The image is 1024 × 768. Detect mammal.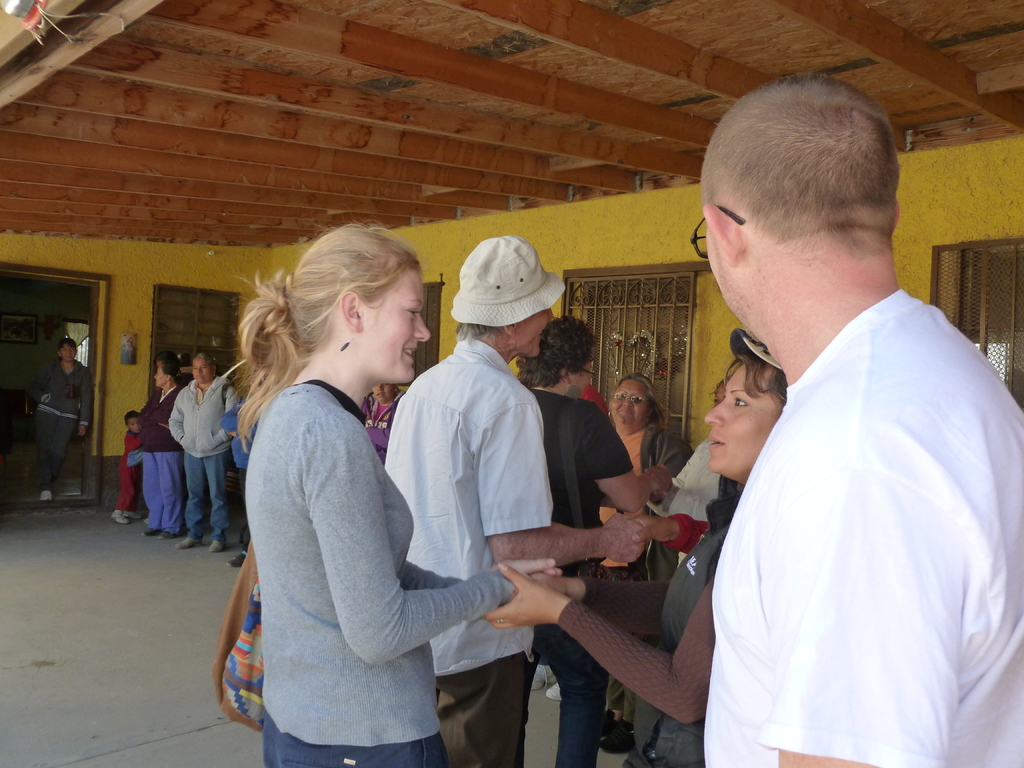
Detection: <bbox>107, 409, 145, 525</bbox>.
